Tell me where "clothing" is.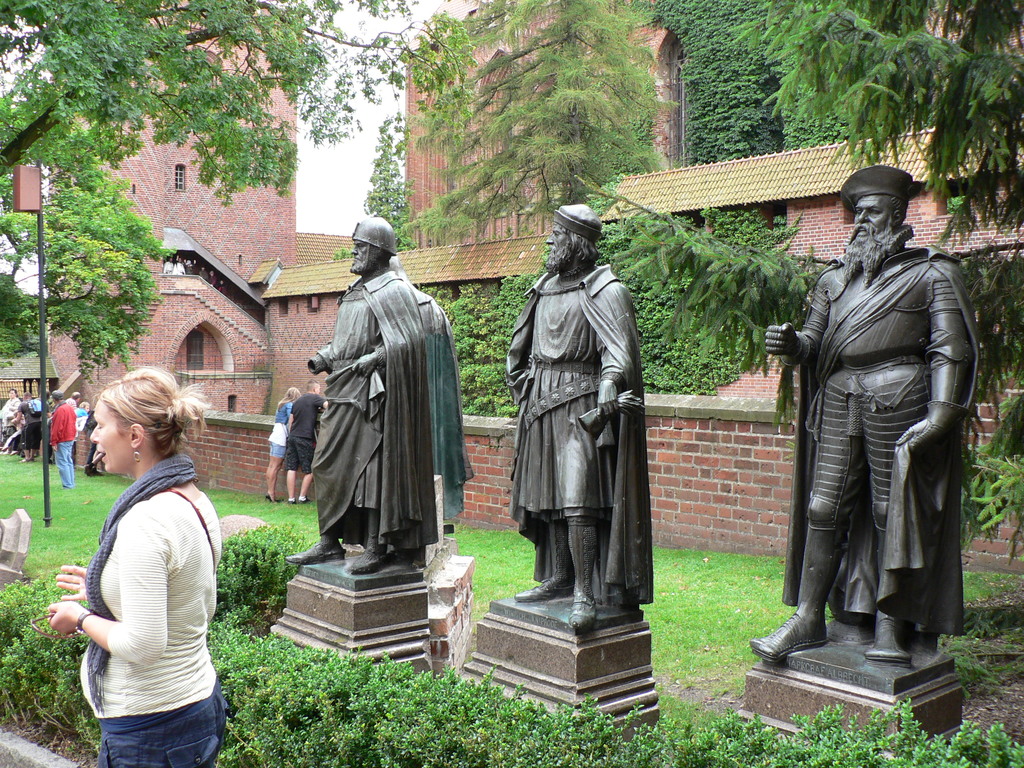
"clothing" is at bbox(284, 394, 326, 475).
